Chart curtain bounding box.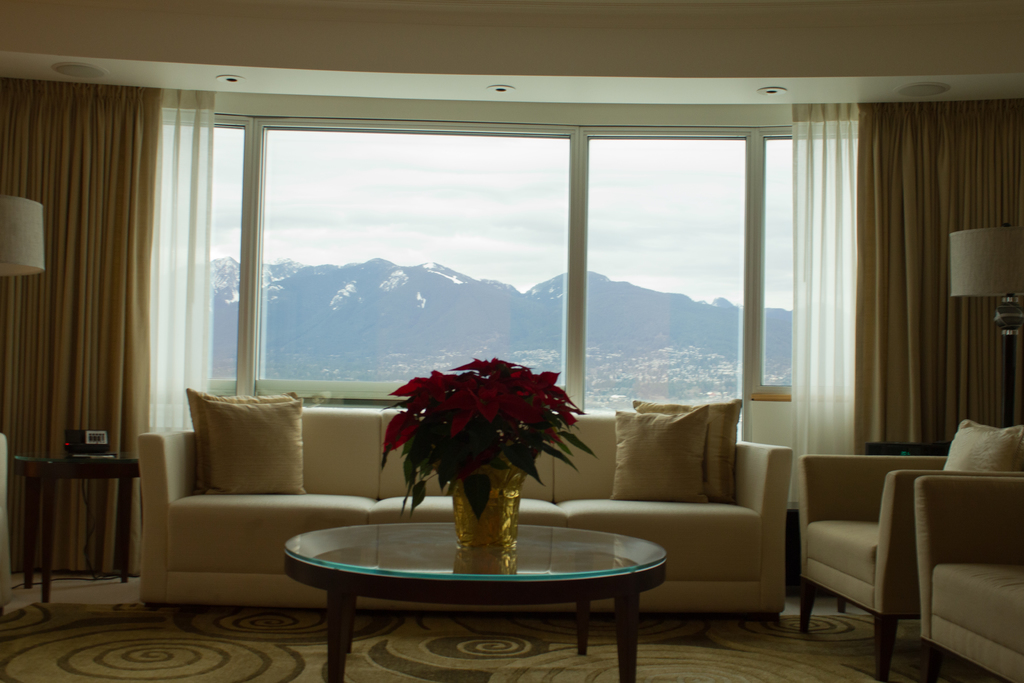
Charted: (x1=806, y1=104, x2=1023, y2=448).
